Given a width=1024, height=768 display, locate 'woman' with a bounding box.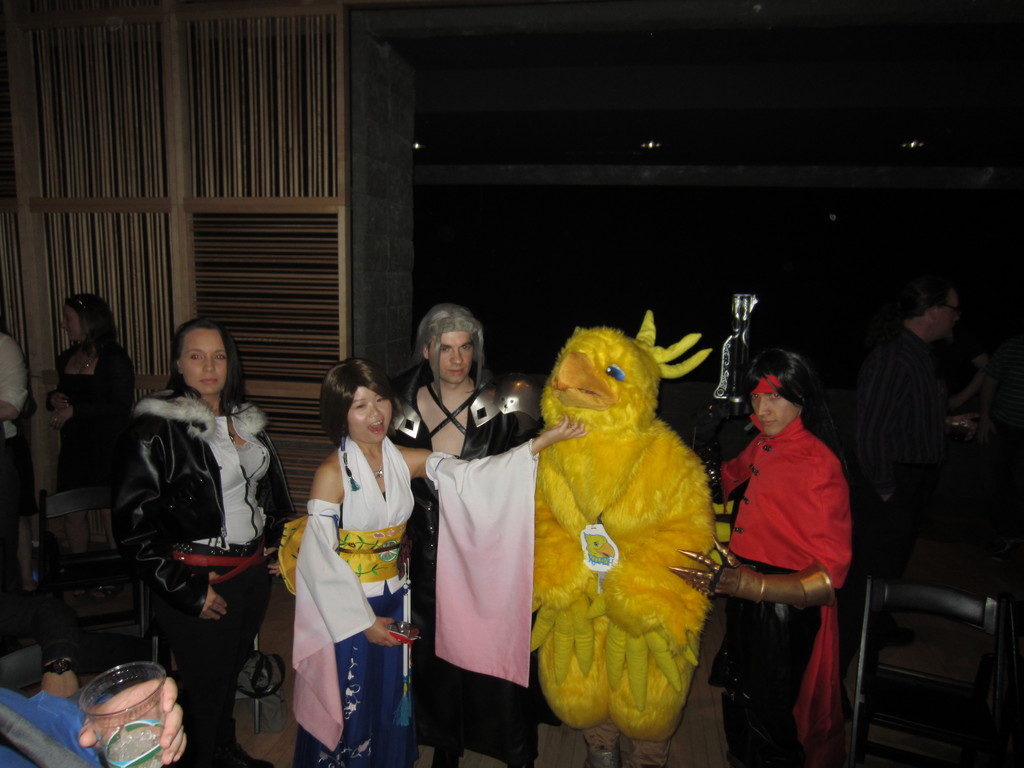
Located: box(291, 358, 588, 767).
